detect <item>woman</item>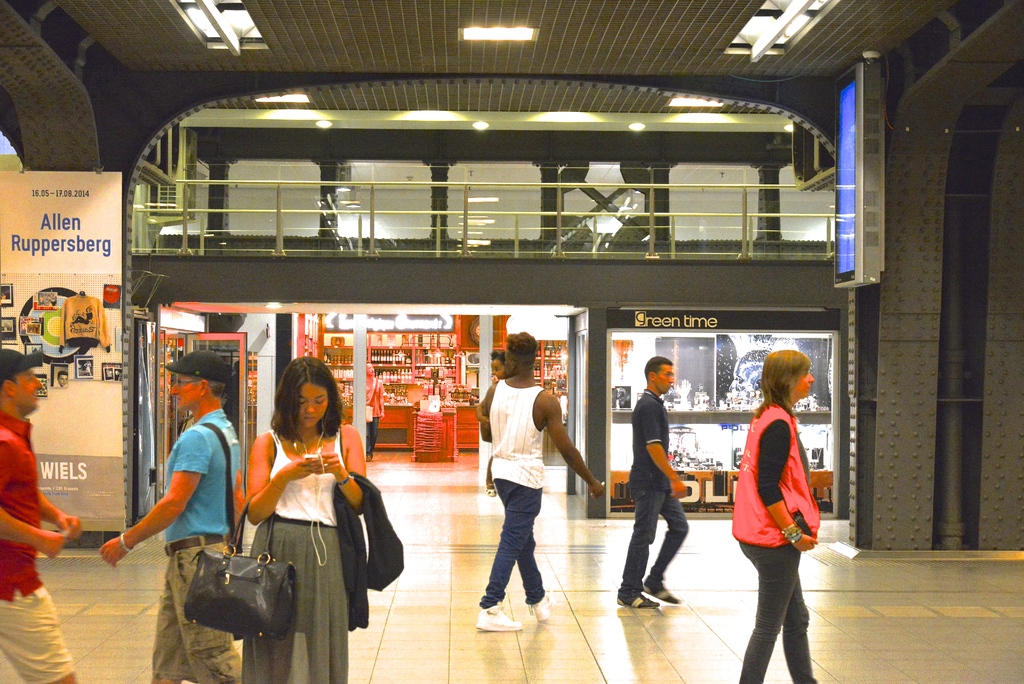
x1=230, y1=354, x2=363, y2=683
